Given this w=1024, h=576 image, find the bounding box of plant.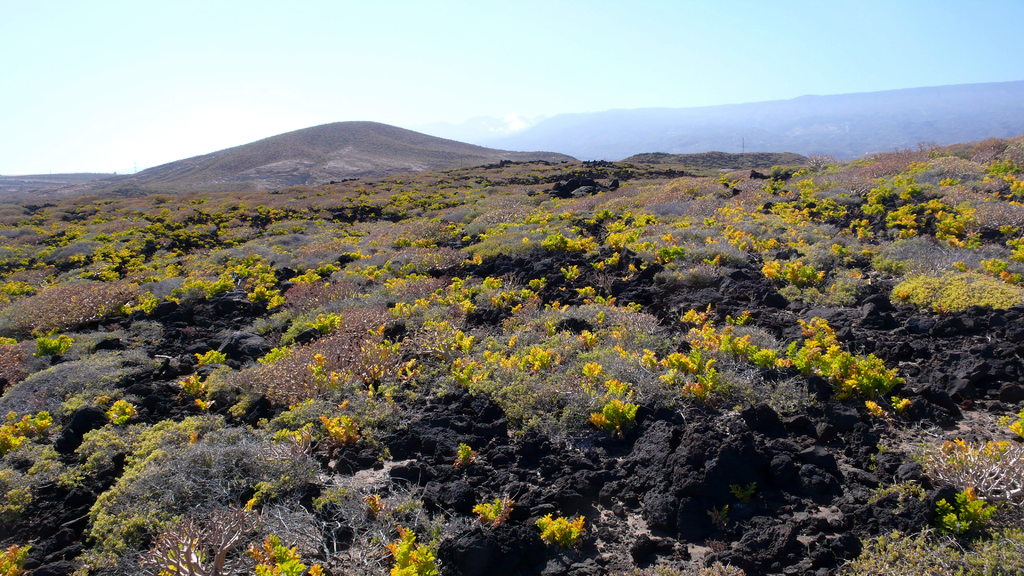
bbox(834, 543, 1023, 575).
